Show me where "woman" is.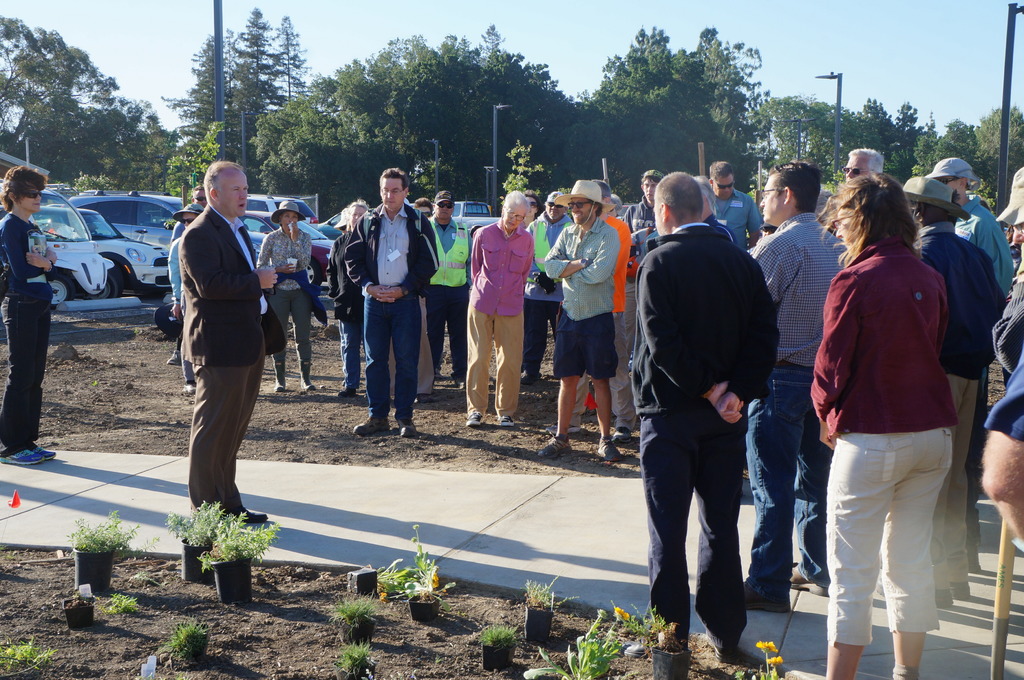
"woman" is at 257 195 314 394.
